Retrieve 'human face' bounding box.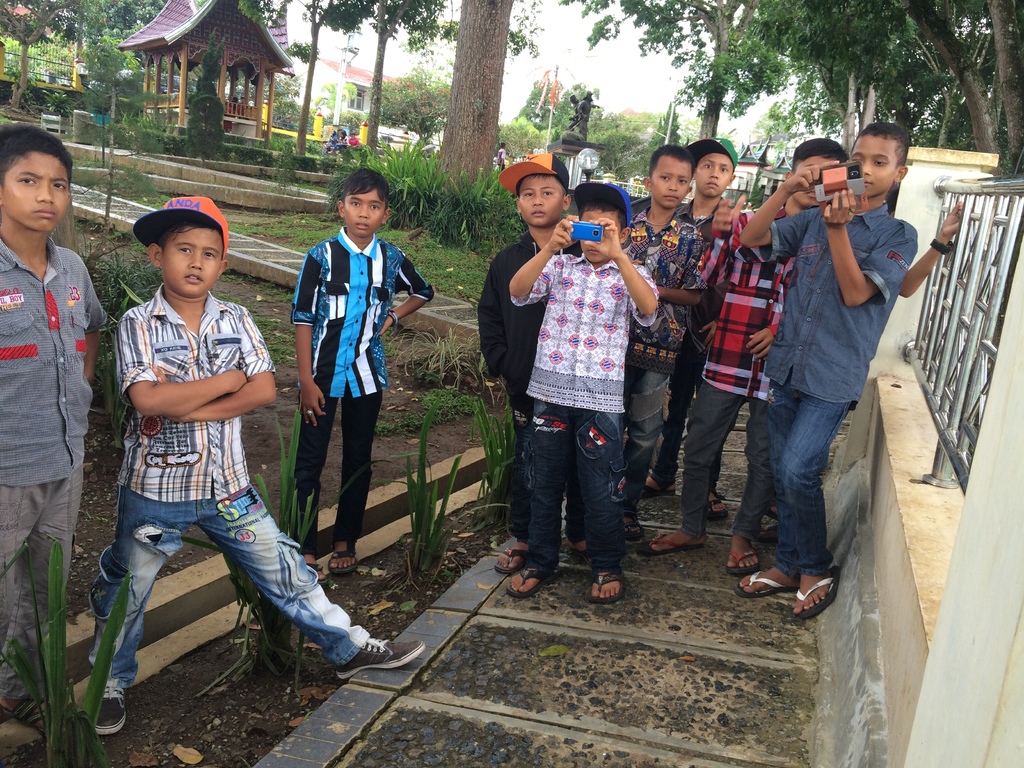
Bounding box: 850:131:900:200.
